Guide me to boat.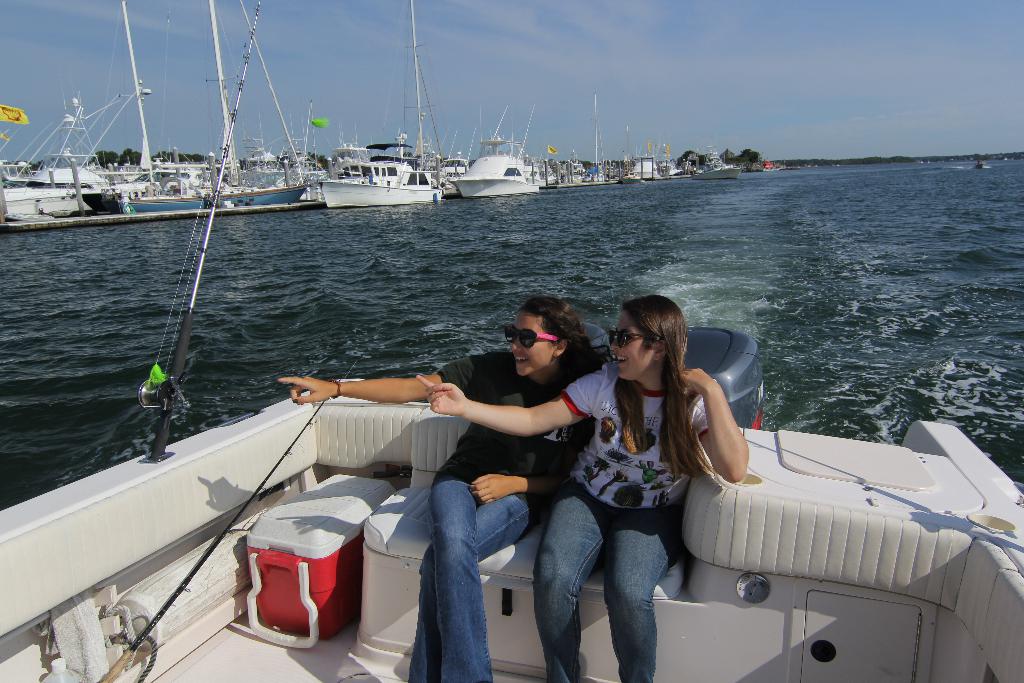
Guidance: select_region(435, 122, 474, 198).
